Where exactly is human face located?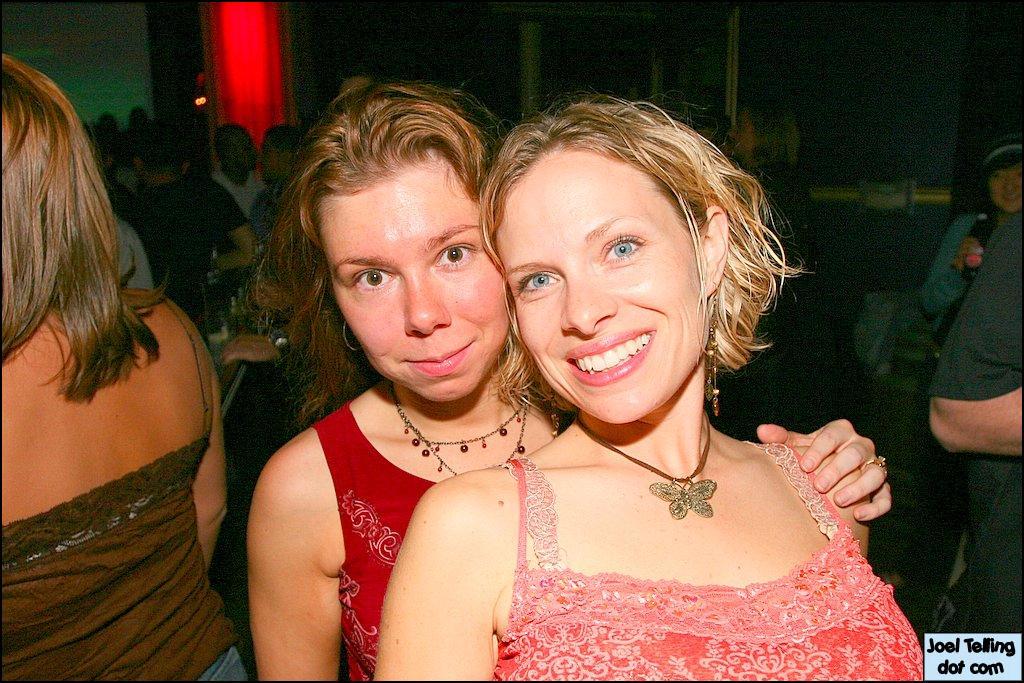
Its bounding box is 320:162:511:399.
